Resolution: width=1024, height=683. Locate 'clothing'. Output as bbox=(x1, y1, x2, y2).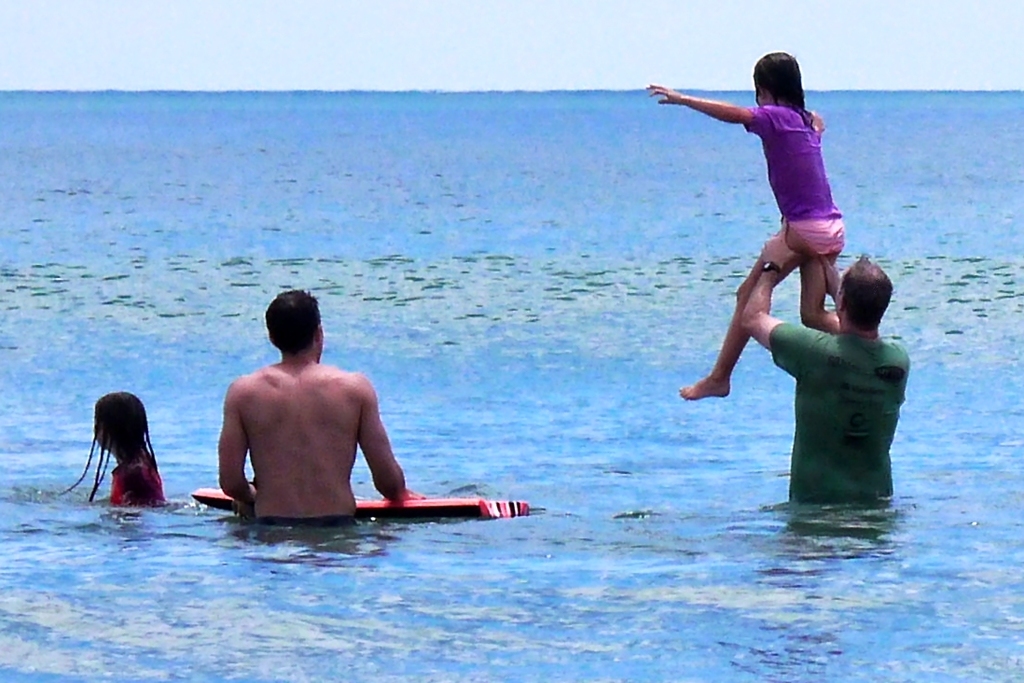
bbox=(747, 105, 844, 254).
